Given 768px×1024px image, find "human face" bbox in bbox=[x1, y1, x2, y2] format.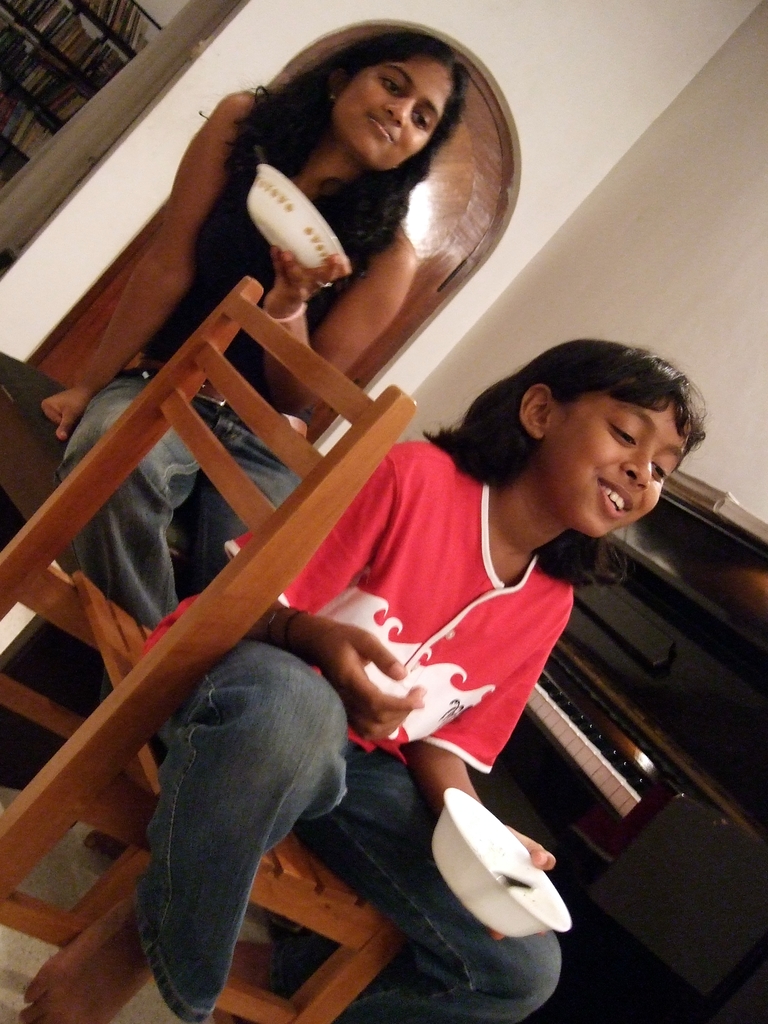
bbox=[345, 63, 452, 153].
